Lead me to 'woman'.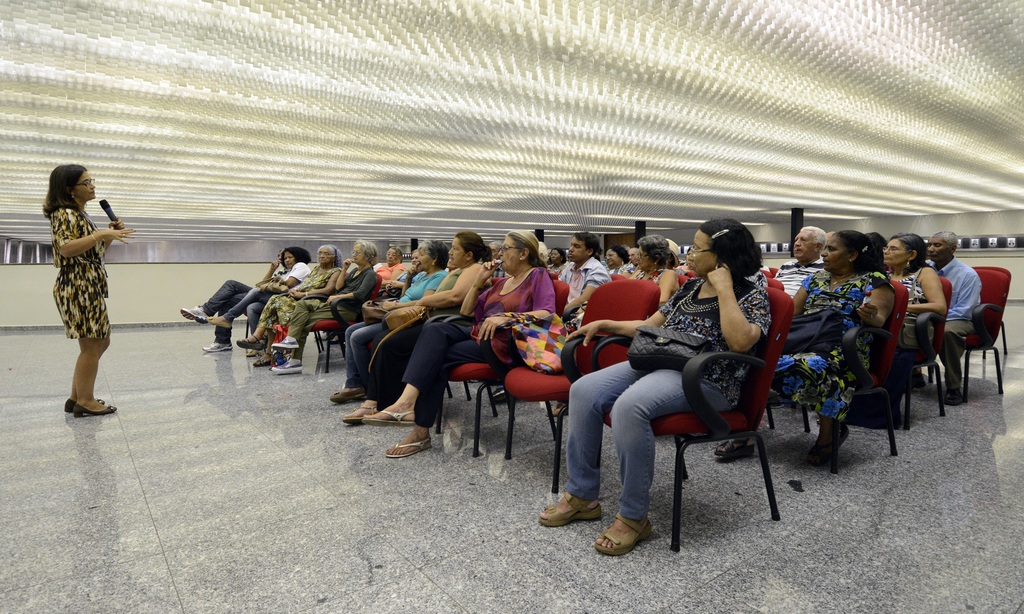
Lead to (left=862, top=232, right=888, bottom=273).
